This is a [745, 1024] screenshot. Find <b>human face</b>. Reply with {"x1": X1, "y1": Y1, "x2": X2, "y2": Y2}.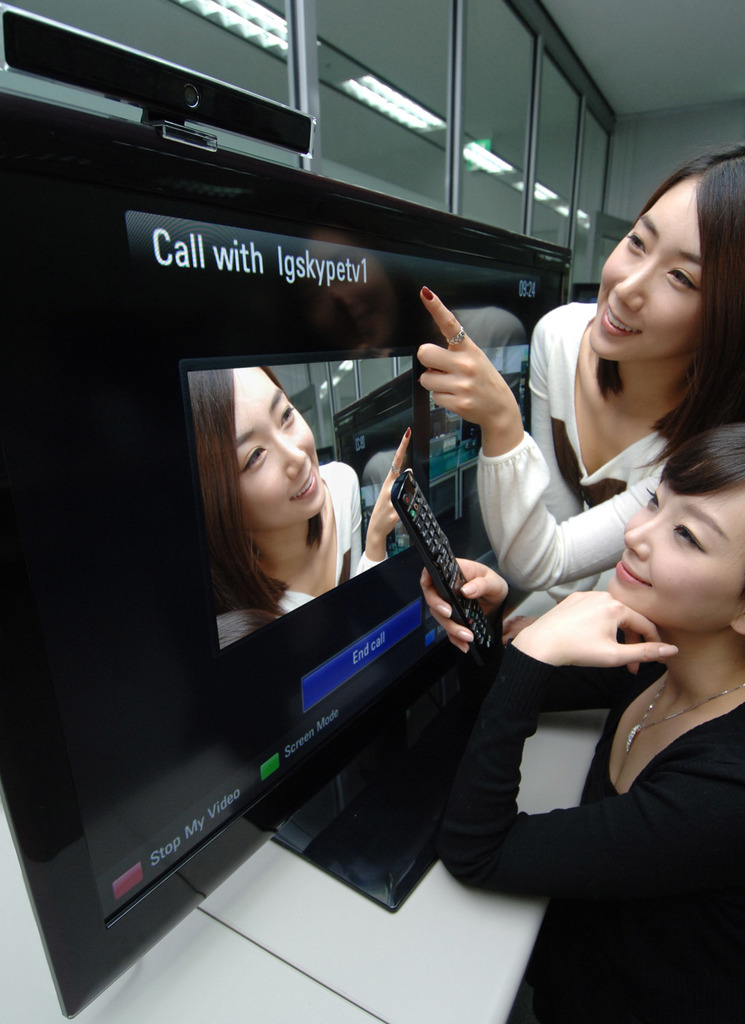
{"x1": 586, "y1": 171, "x2": 701, "y2": 367}.
